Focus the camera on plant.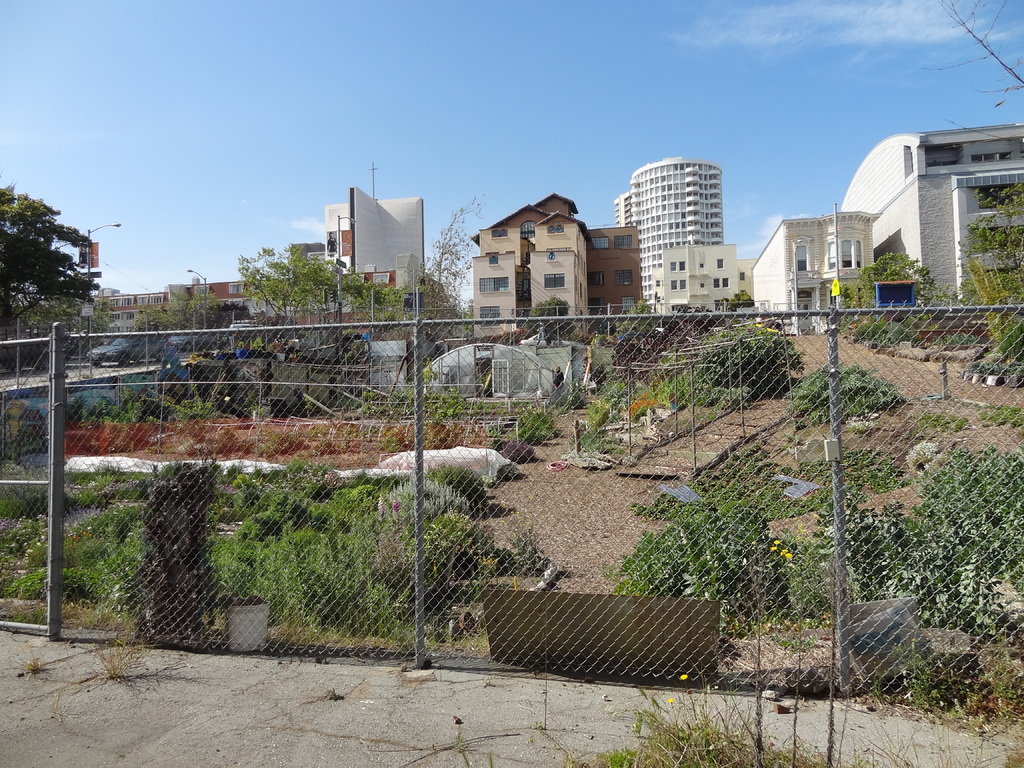
Focus region: BBox(897, 431, 948, 482).
